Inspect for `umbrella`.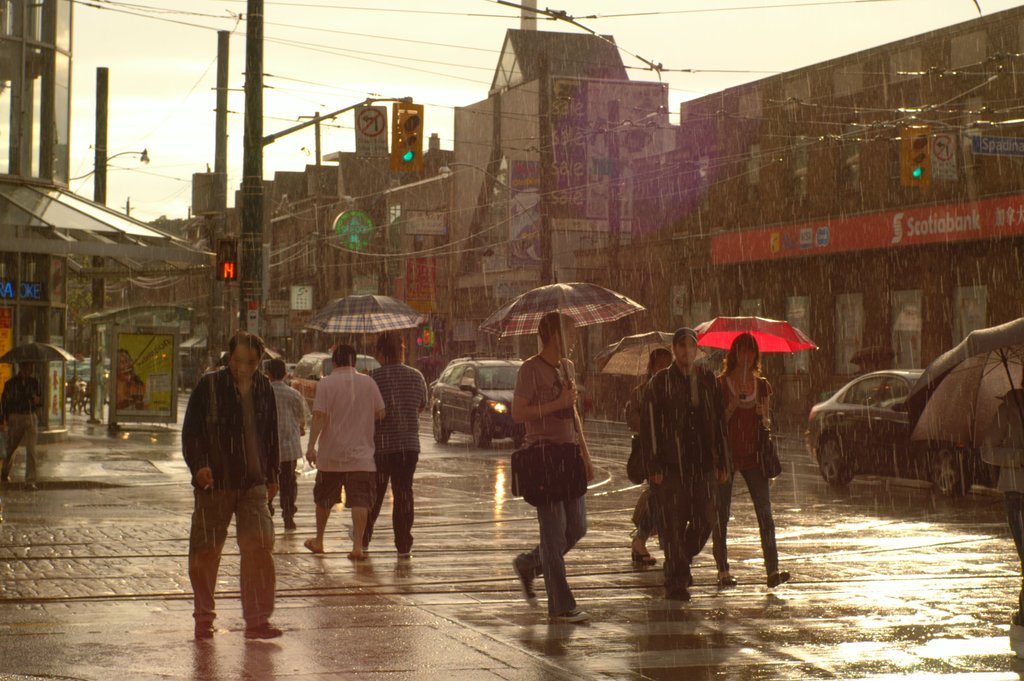
Inspection: crop(691, 306, 819, 402).
